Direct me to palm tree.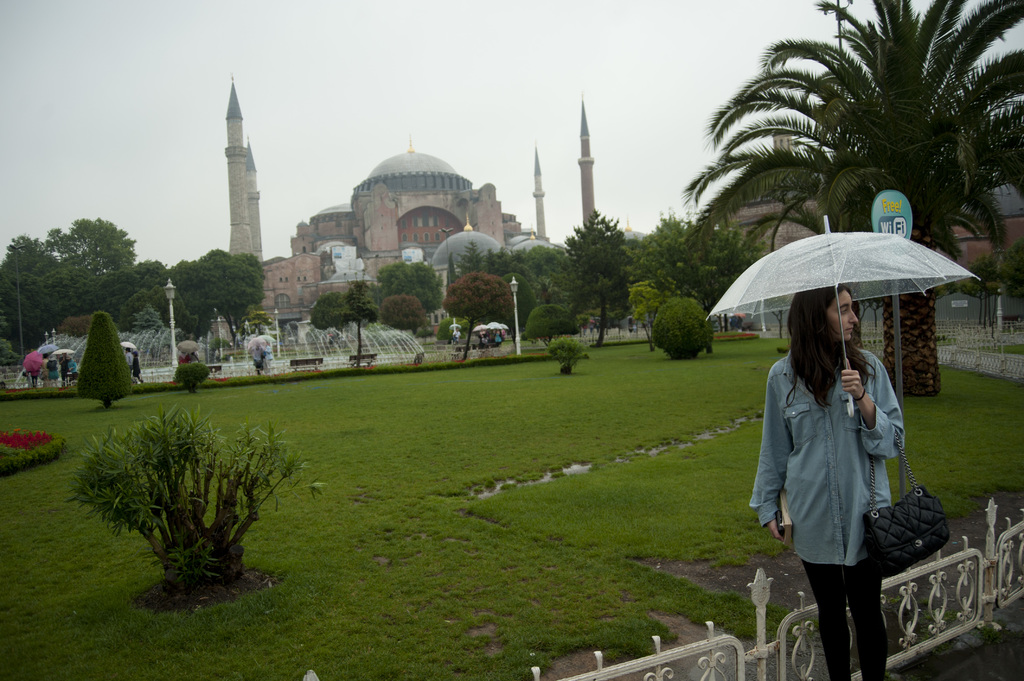
Direction: 692:40:1000:268.
